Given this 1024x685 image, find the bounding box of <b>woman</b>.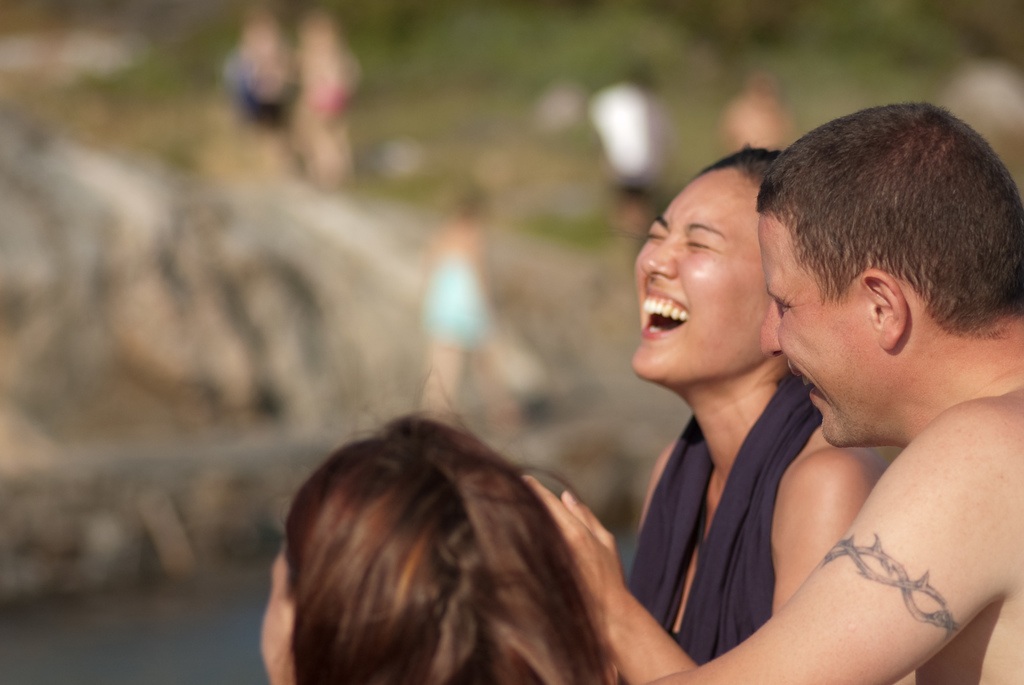
crop(626, 146, 877, 660).
